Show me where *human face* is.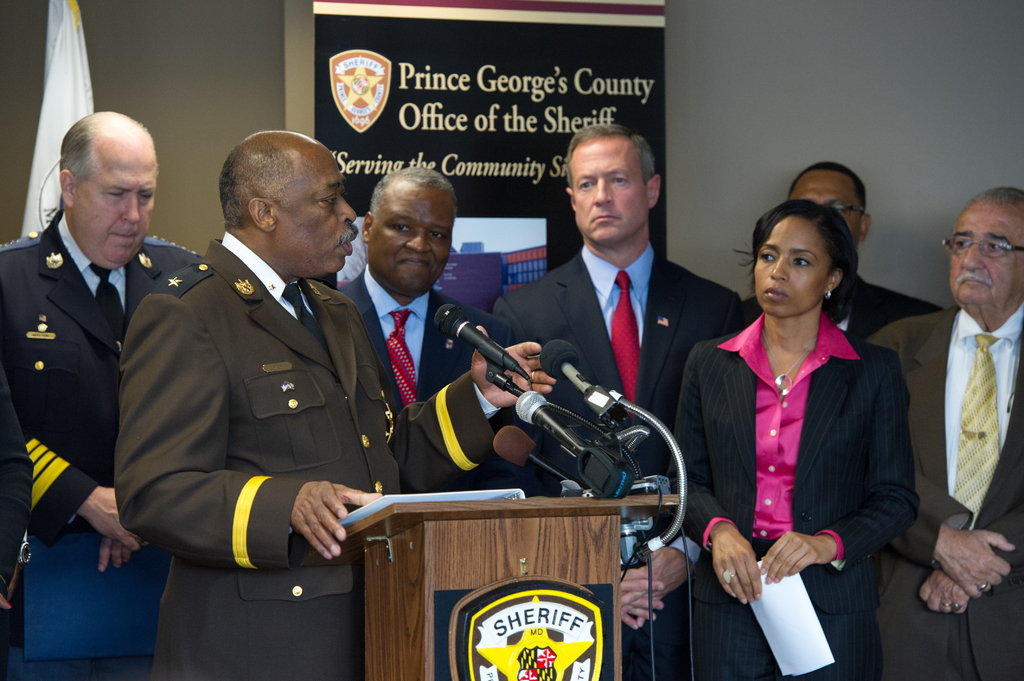
*human face* is at locate(572, 138, 648, 242).
